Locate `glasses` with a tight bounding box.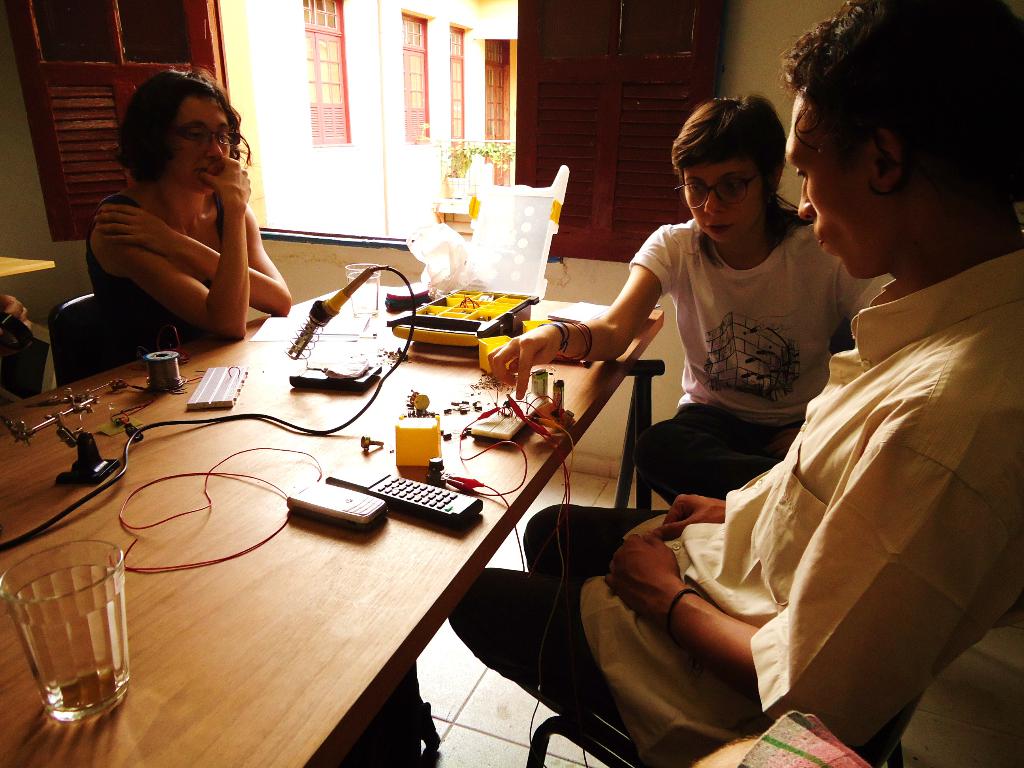
box(671, 166, 764, 212).
